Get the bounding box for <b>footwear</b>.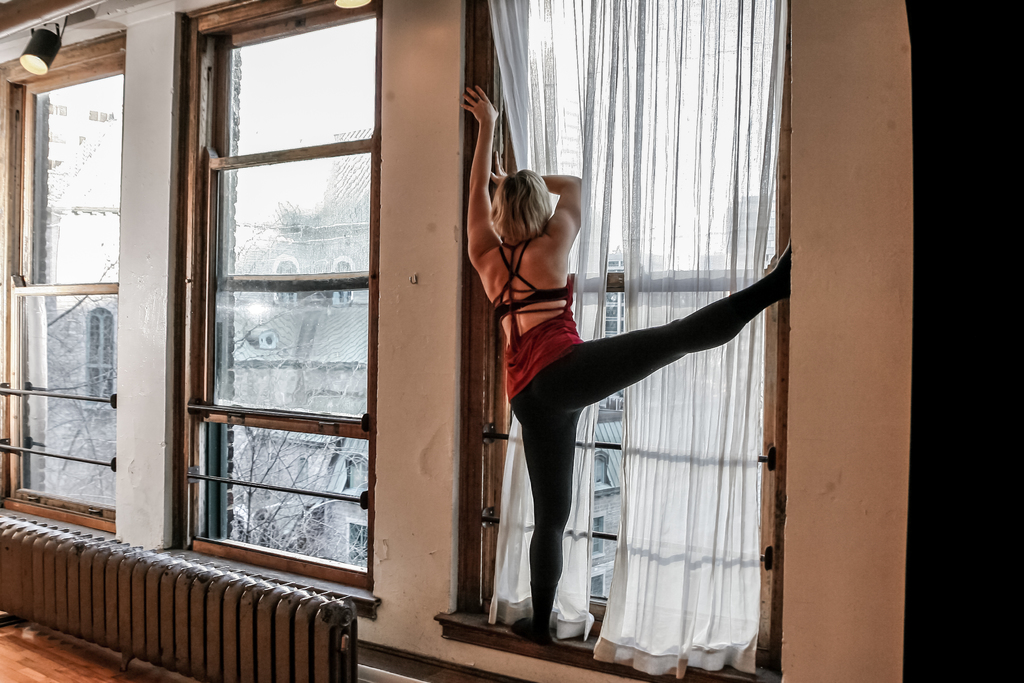
776/238/790/296.
